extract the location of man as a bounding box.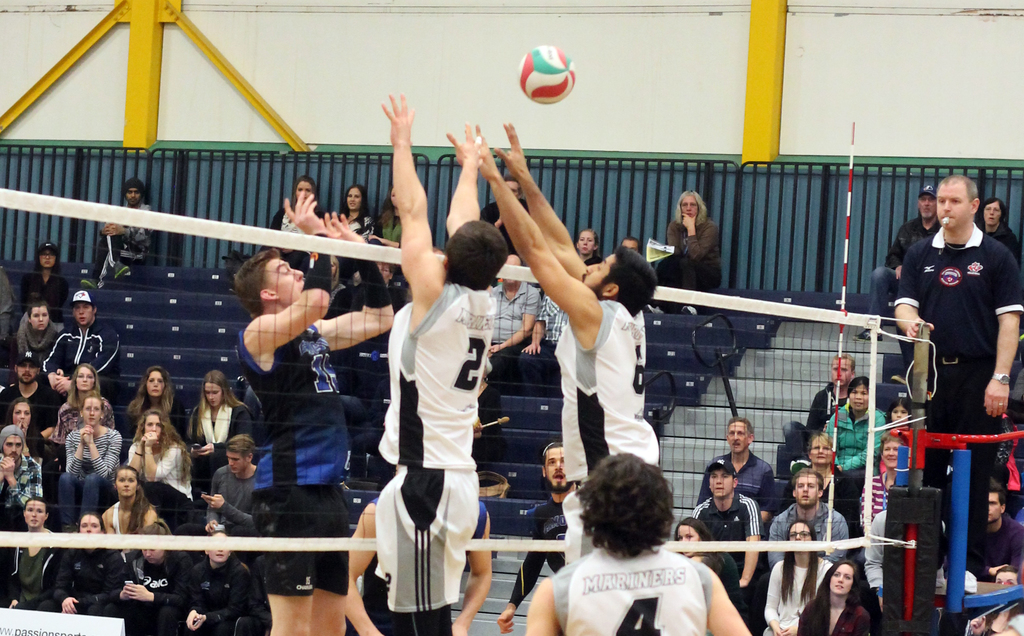
[365,90,510,635].
